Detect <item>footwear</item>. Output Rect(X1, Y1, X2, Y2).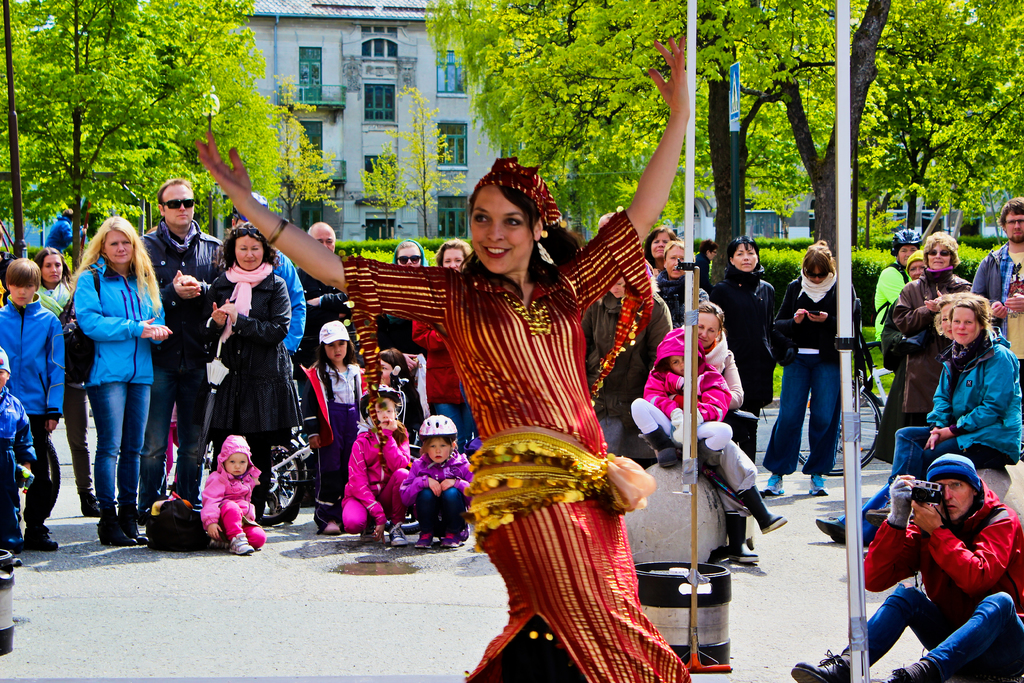
Rect(82, 500, 100, 518).
